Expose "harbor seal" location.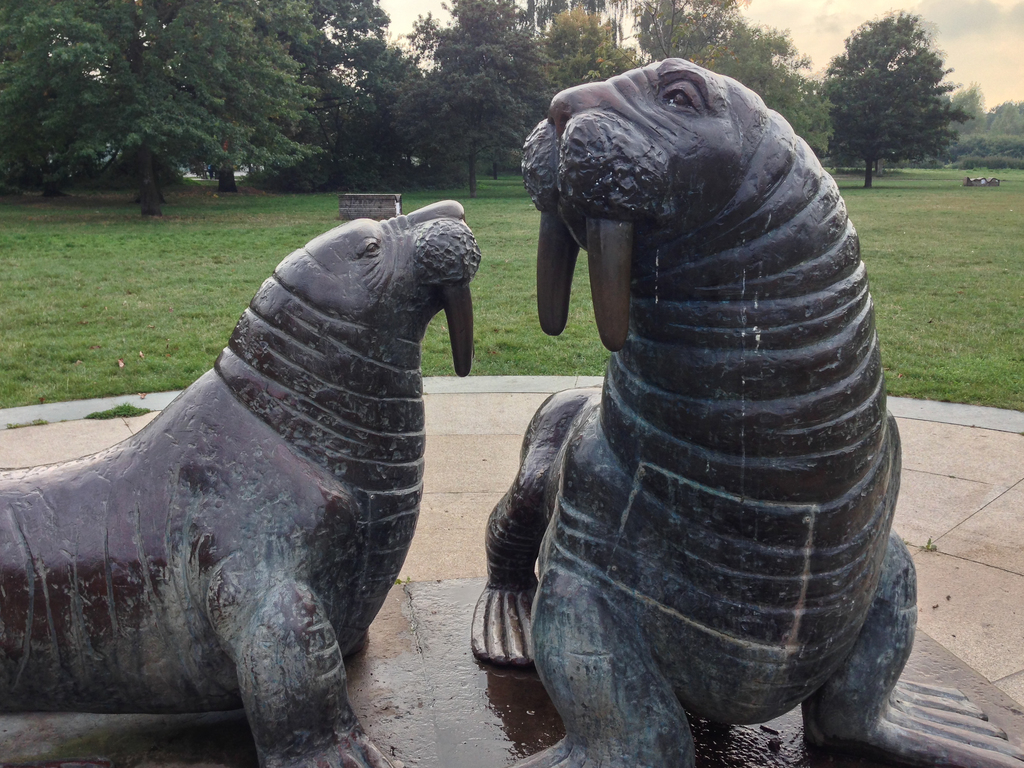
Exposed at Rect(473, 60, 1023, 767).
